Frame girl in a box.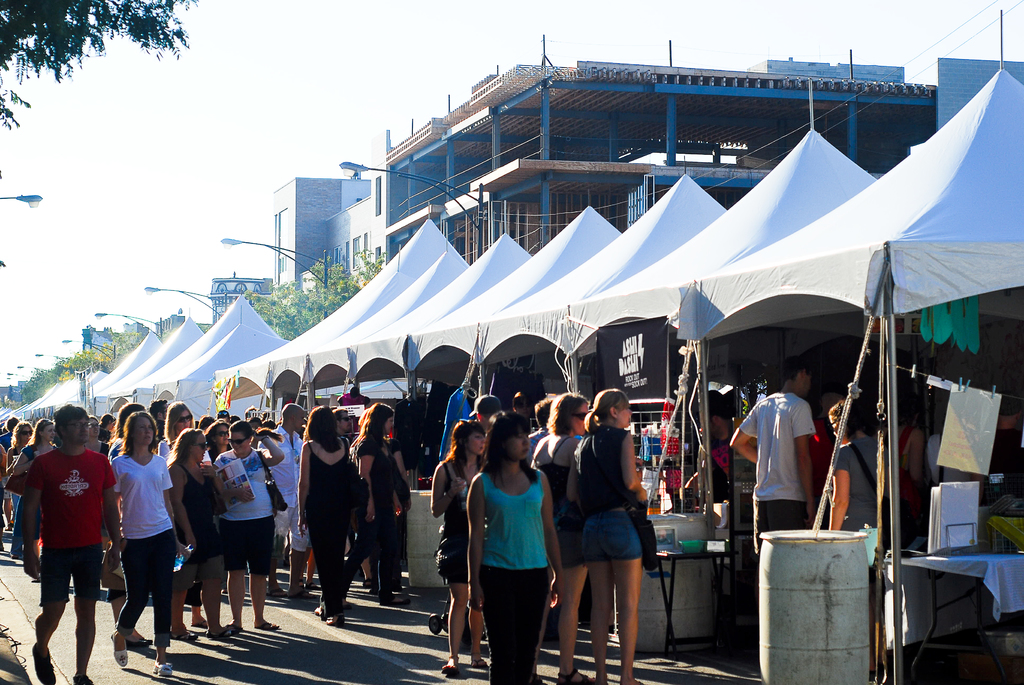
Rect(566, 390, 641, 678).
